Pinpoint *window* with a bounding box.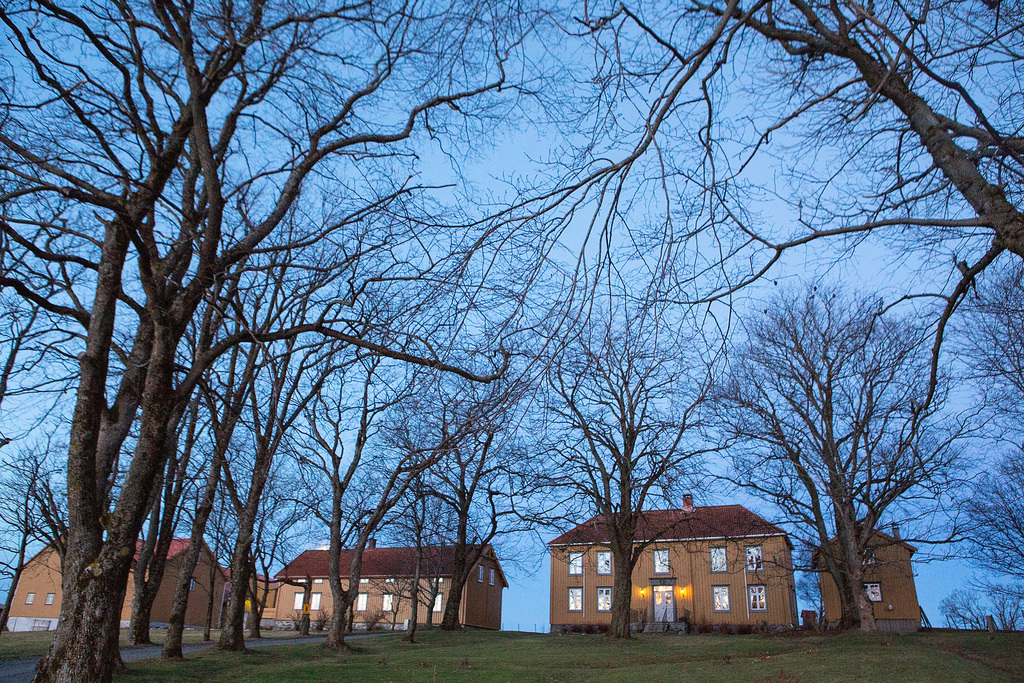
(left=595, top=585, right=614, bottom=611).
